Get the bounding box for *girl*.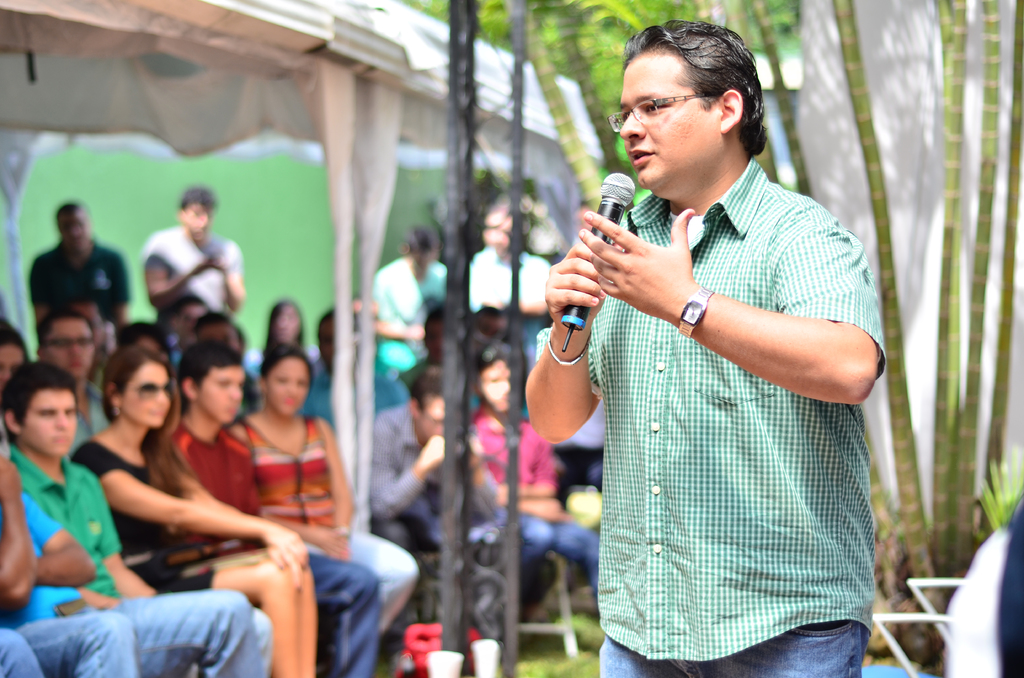
locate(64, 340, 317, 677).
